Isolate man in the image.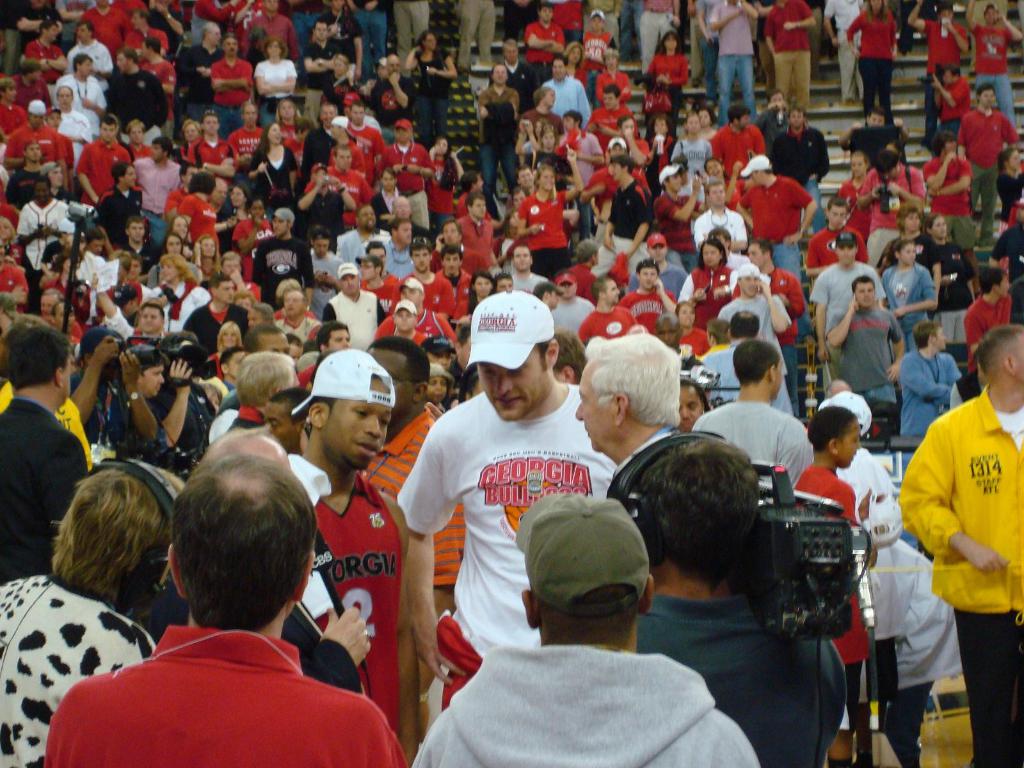
Isolated region: box=[413, 493, 762, 767].
